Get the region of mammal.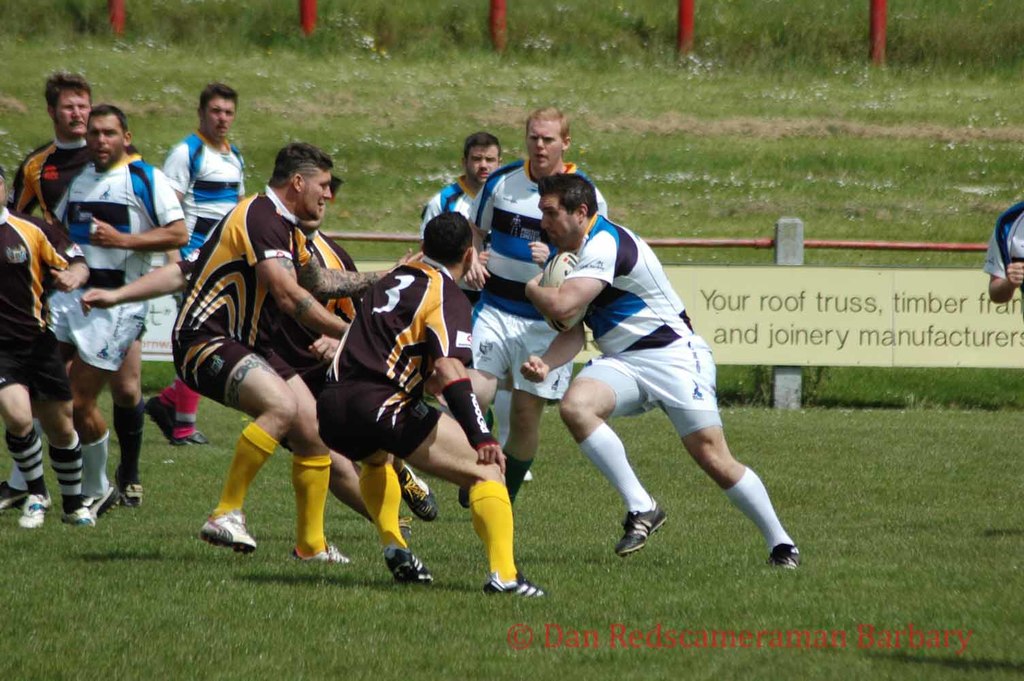
987 198 1023 324.
